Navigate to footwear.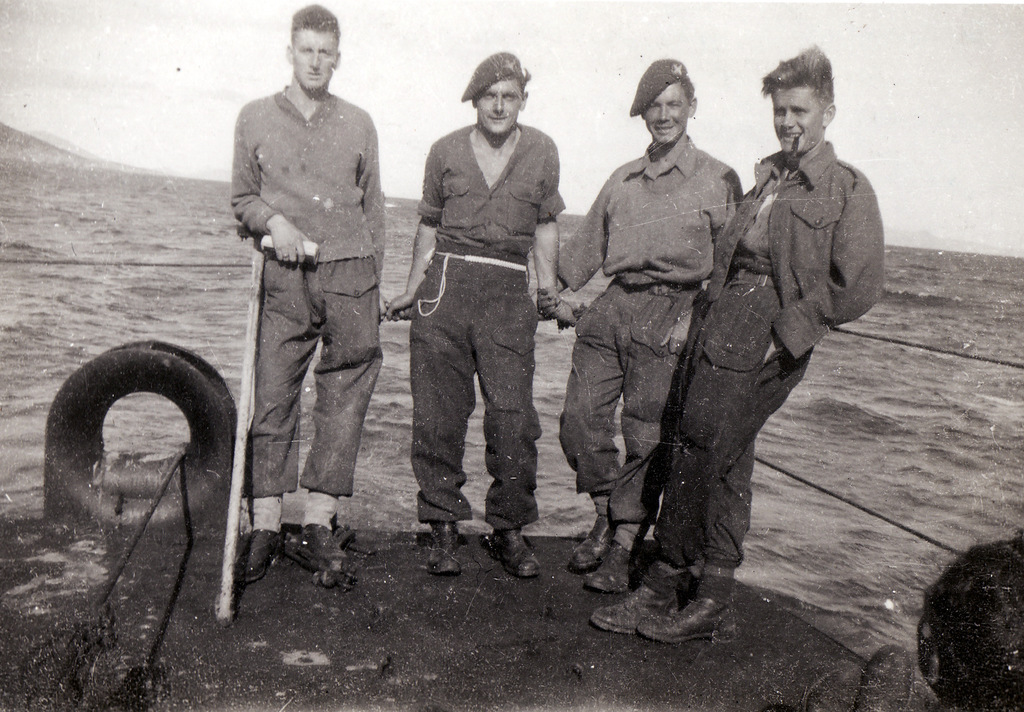
Navigation target: [236, 519, 285, 581].
